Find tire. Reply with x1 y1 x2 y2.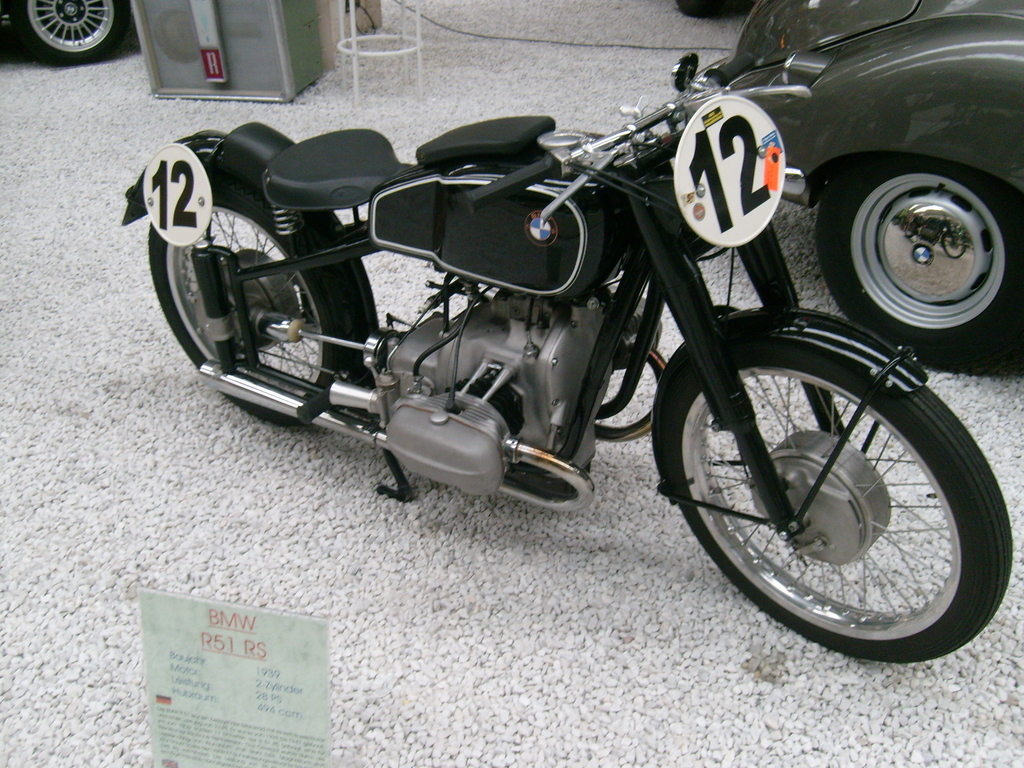
152 170 382 429.
